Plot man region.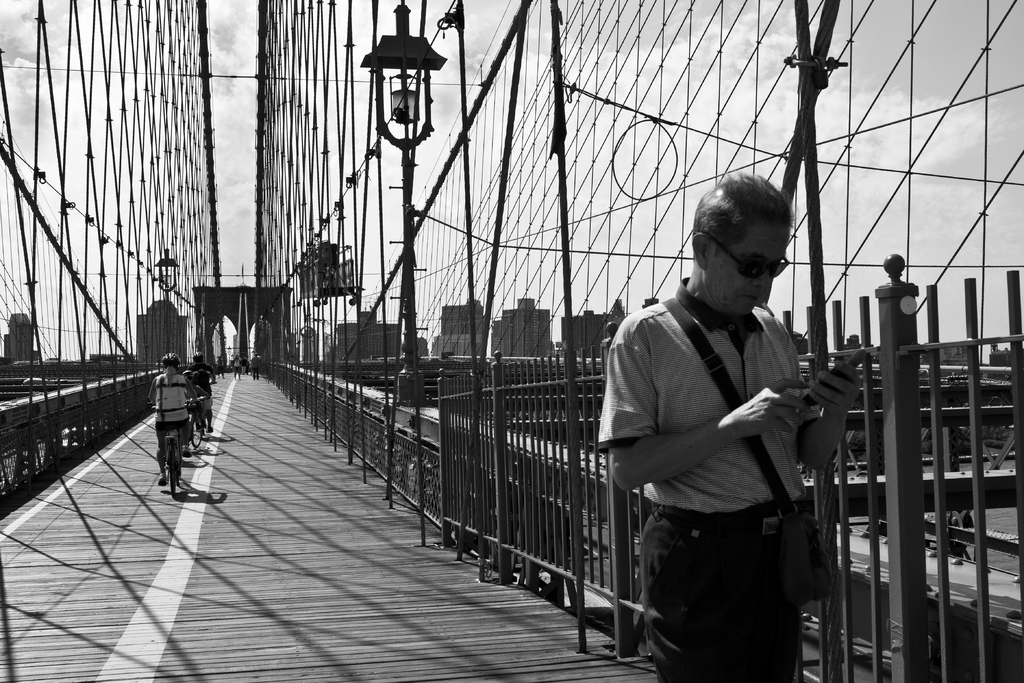
Plotted at [x1=218, y1=356, x2=226, y2=377].
